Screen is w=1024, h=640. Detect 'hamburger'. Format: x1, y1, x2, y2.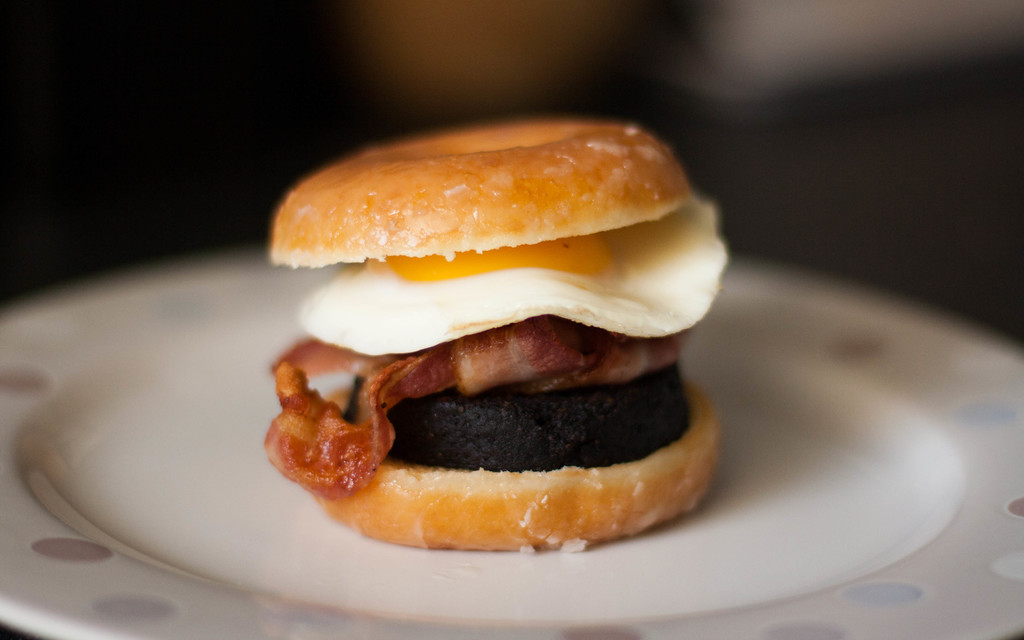
259, 120, 732, 552.
